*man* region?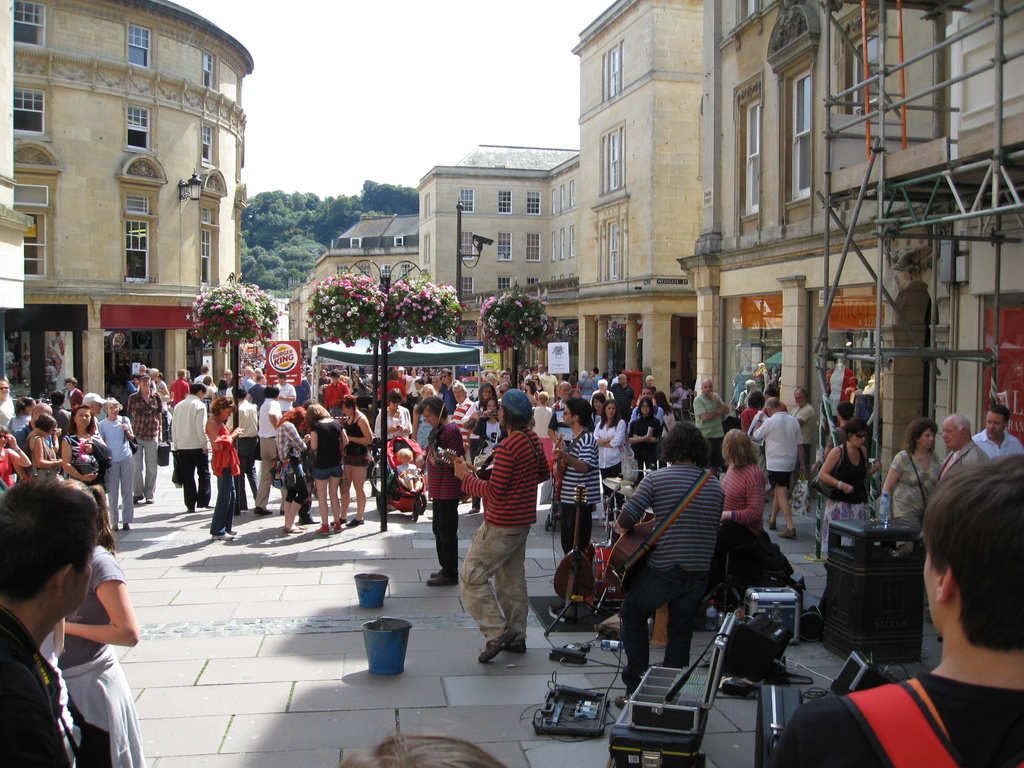
787, 385, 816, 484
